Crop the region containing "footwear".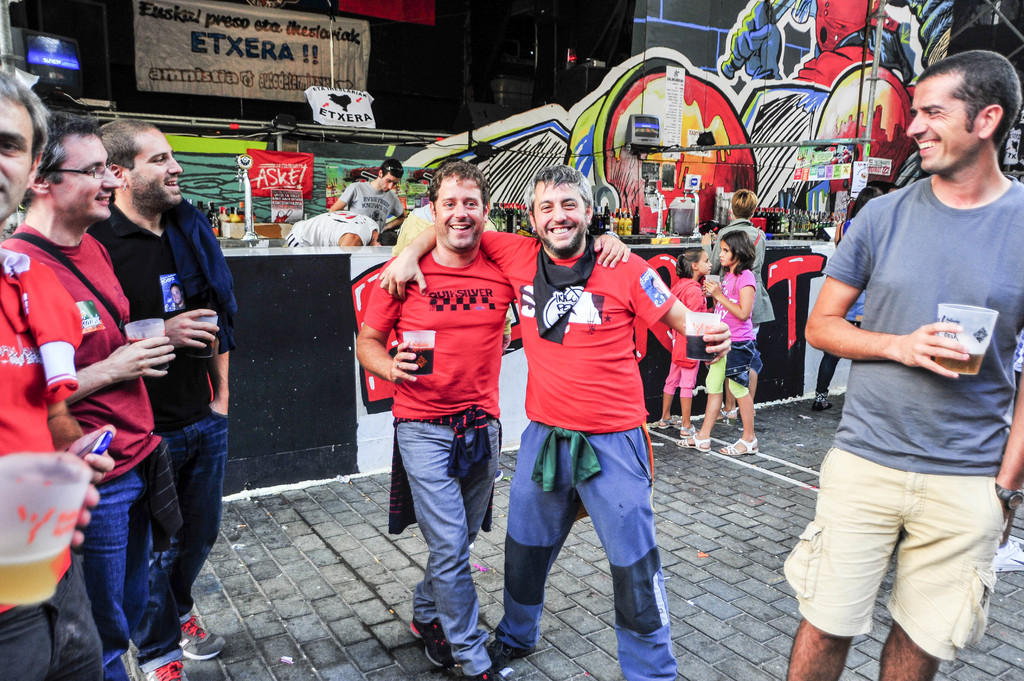
Crop region: <region>485, 633, 536, 674</region>.
